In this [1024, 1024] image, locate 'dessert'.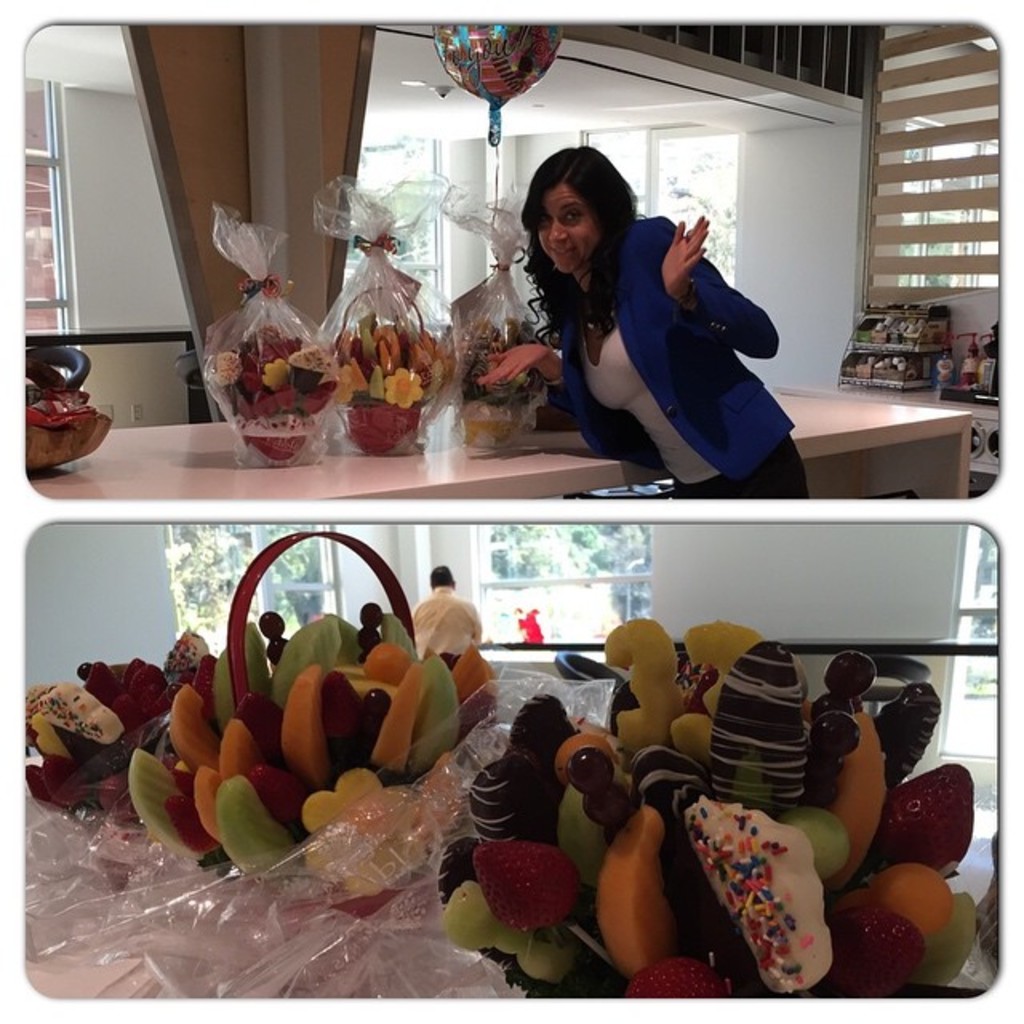
Bounding box: BBox(864, 864, 958, 933).
